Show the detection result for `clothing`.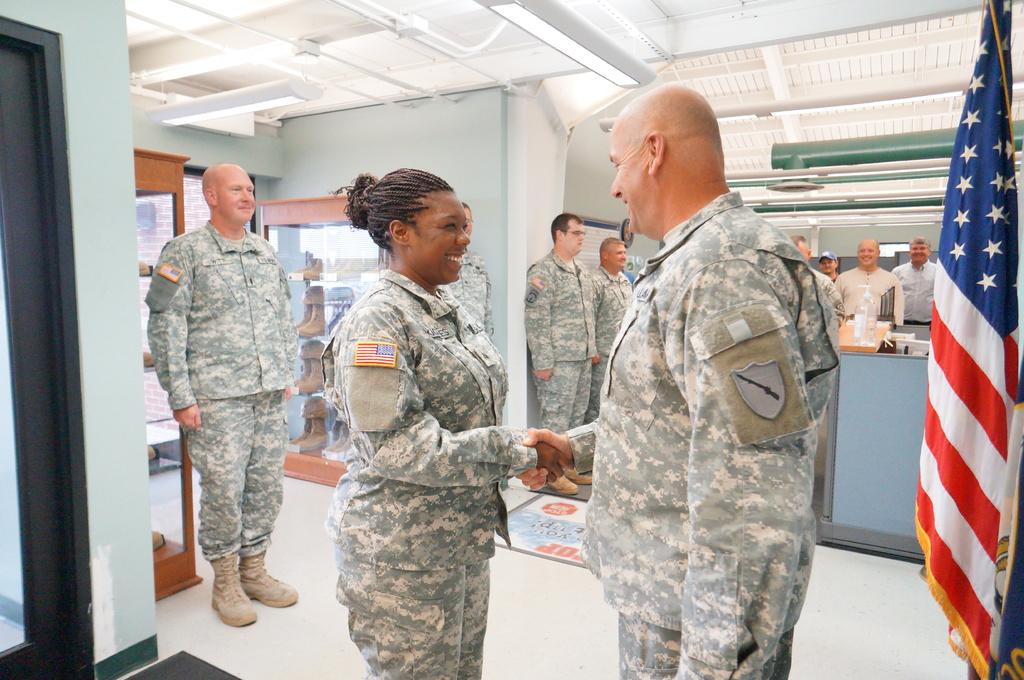
box(584, 260, 632, 427).
